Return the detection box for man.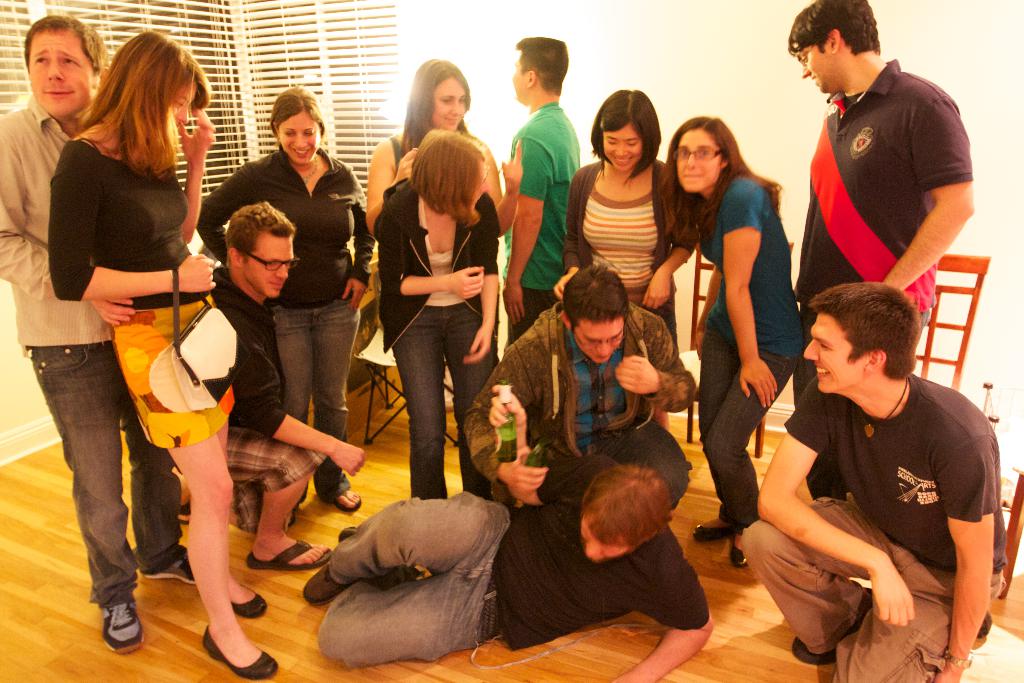
bbox(783, 0, 977, 501).
